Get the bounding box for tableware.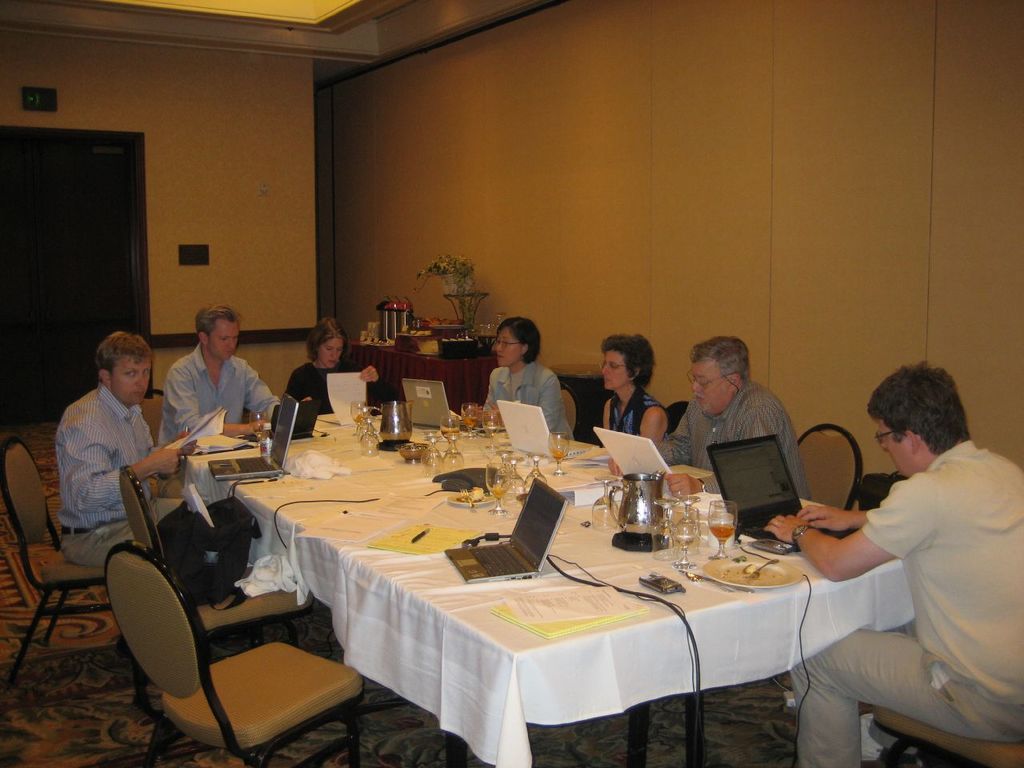
[left=365, top=400, right=414, bottom=451].
